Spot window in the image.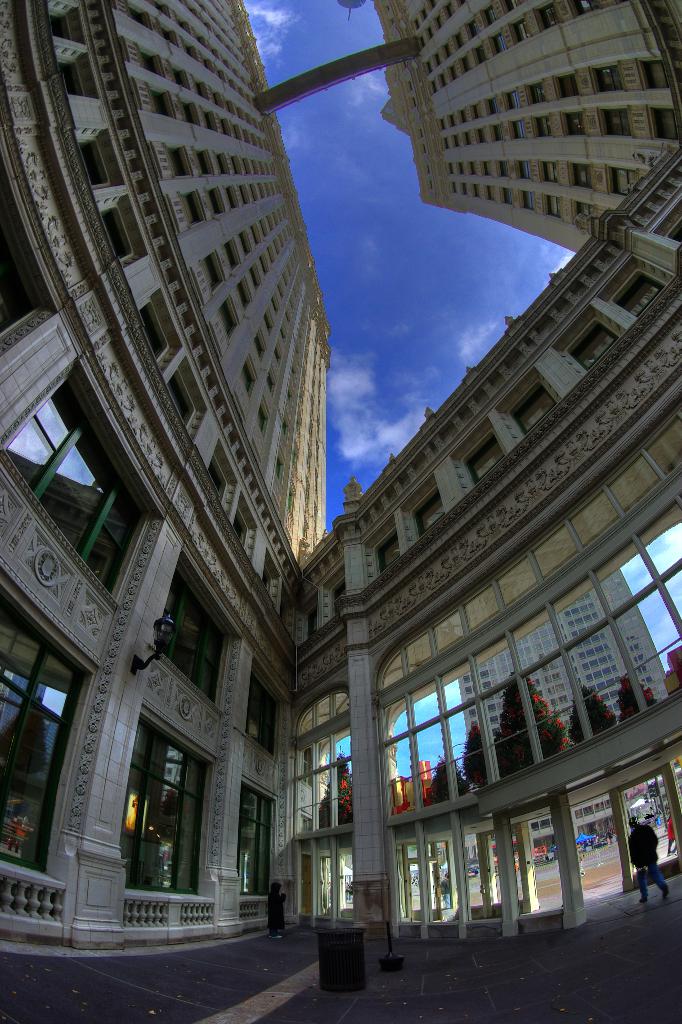
window found at detection(51, 43, 102, 97).
